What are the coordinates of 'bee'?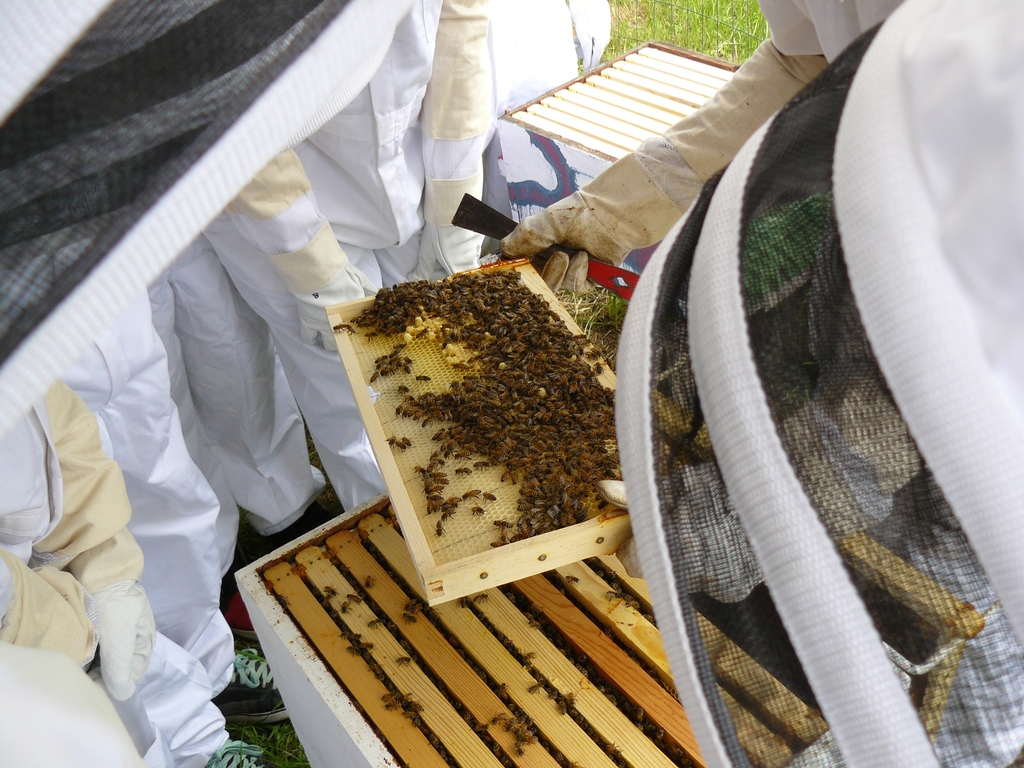
454, 462, 474, 476.
